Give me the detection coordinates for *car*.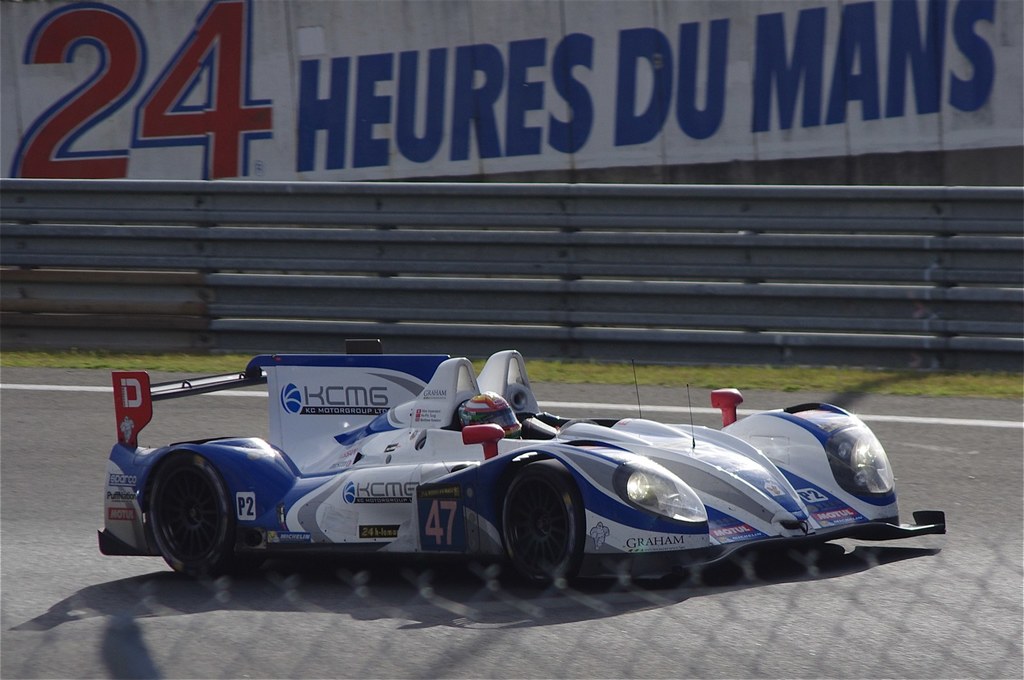
x1=99, y1=358, x2=933, y2=605.
